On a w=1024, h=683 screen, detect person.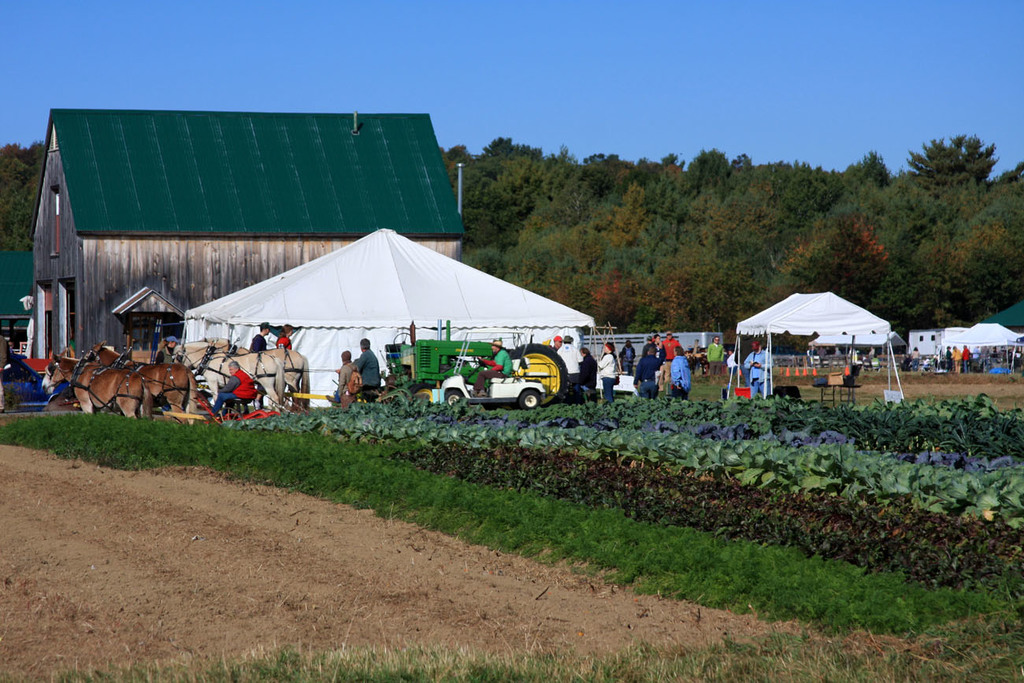
BBox(334, 352, 356, 403).
